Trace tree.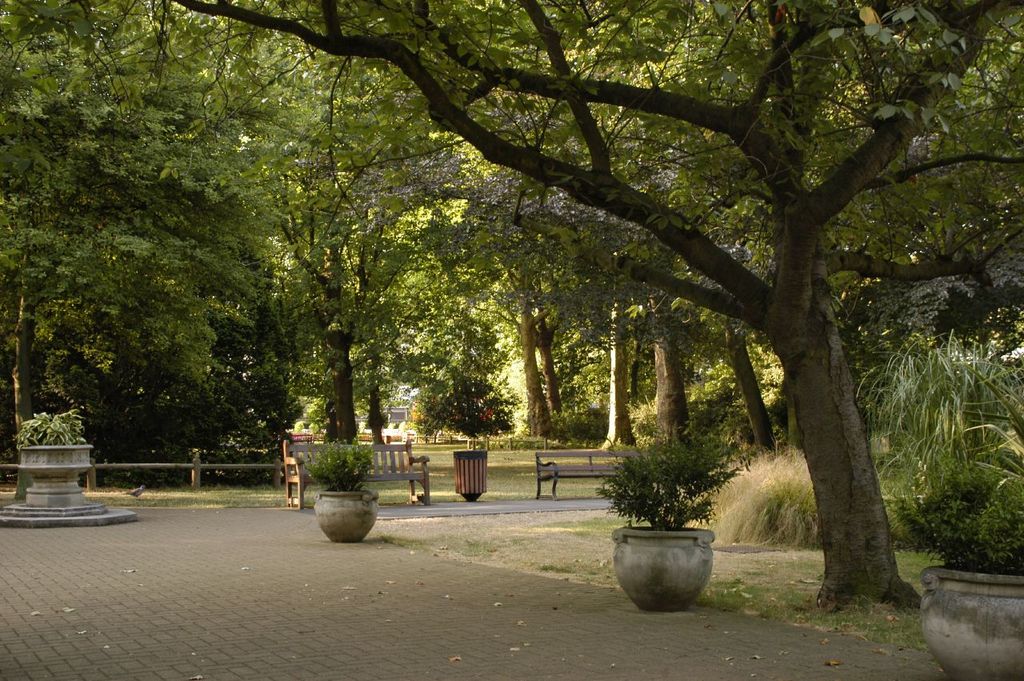
Traced to <bbox>0, 0, 262, 494</bbox>.
